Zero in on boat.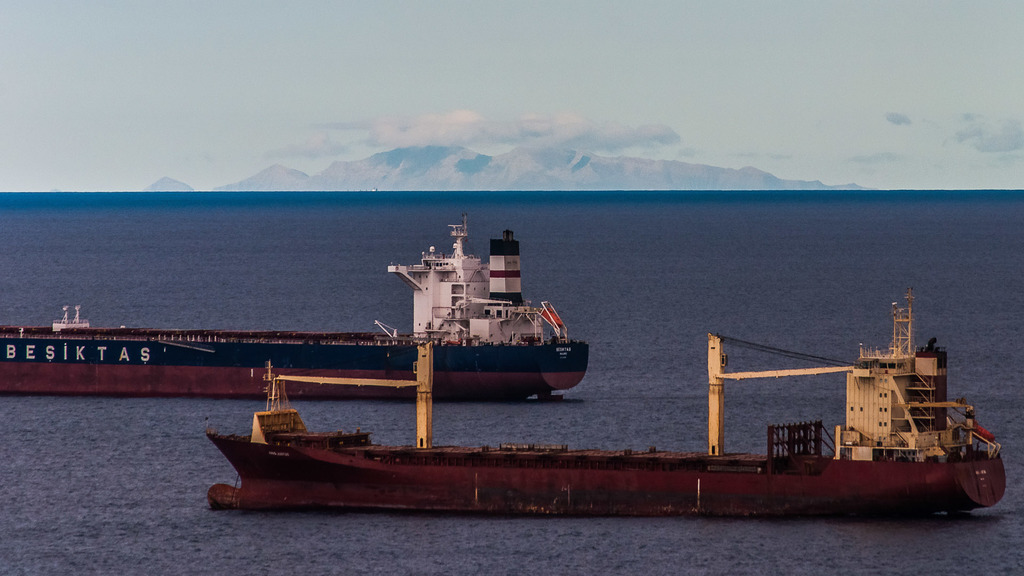
Zeroed in: bbox=[202, 285, 1008, 509].
